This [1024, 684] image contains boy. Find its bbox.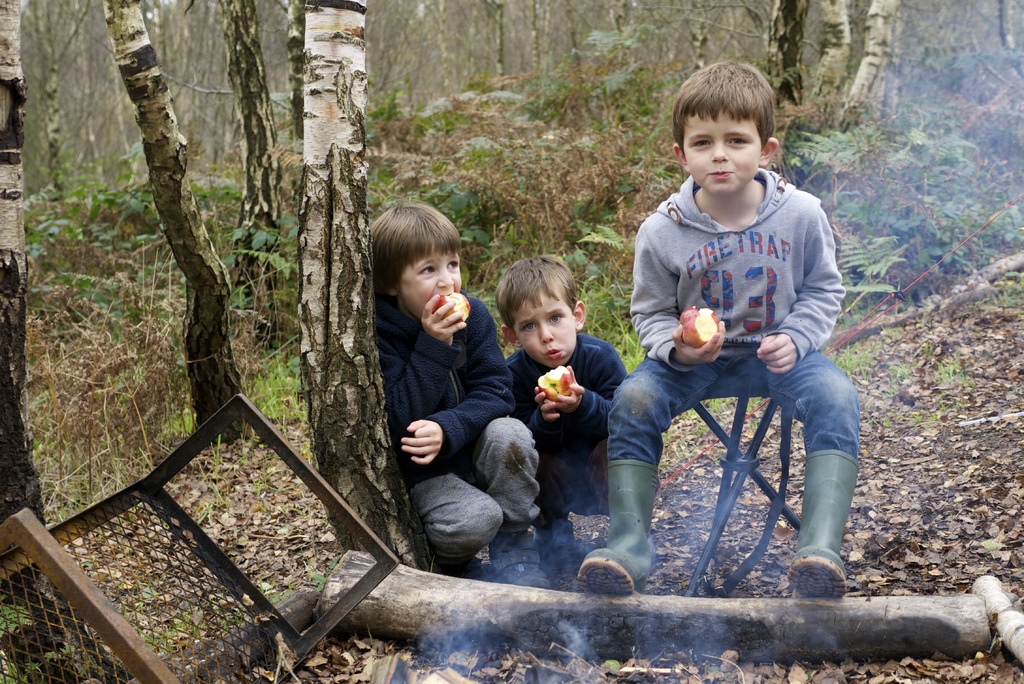
crop(369, 194, 550, 587).
